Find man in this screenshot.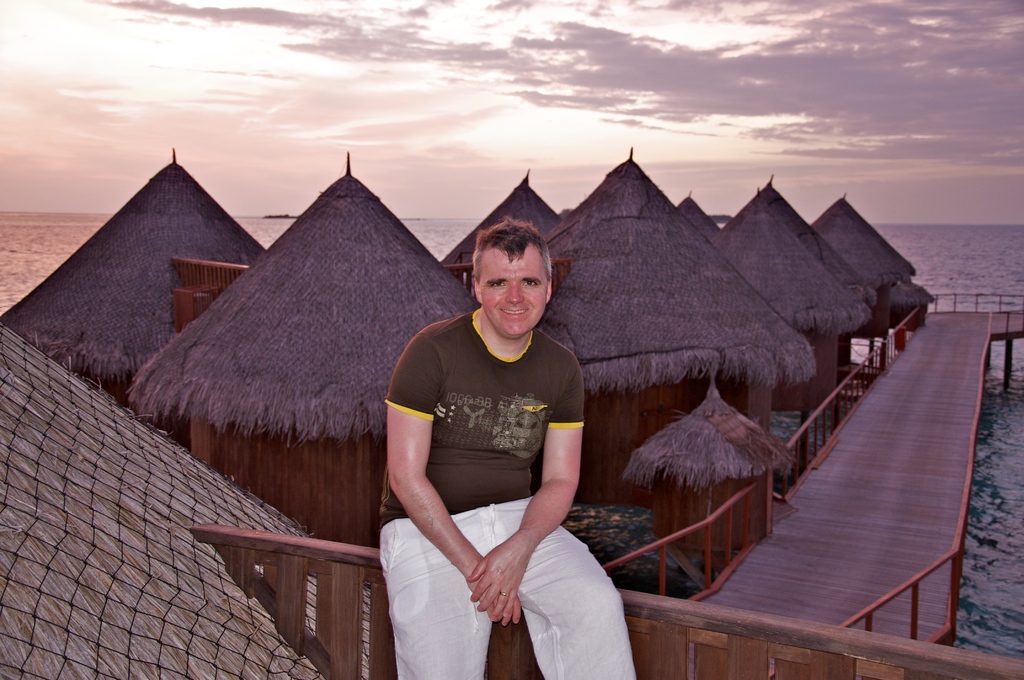
The bounding box for man is {"x1": 375, "y1": 206, "x2": 618, "y2": 658}.
